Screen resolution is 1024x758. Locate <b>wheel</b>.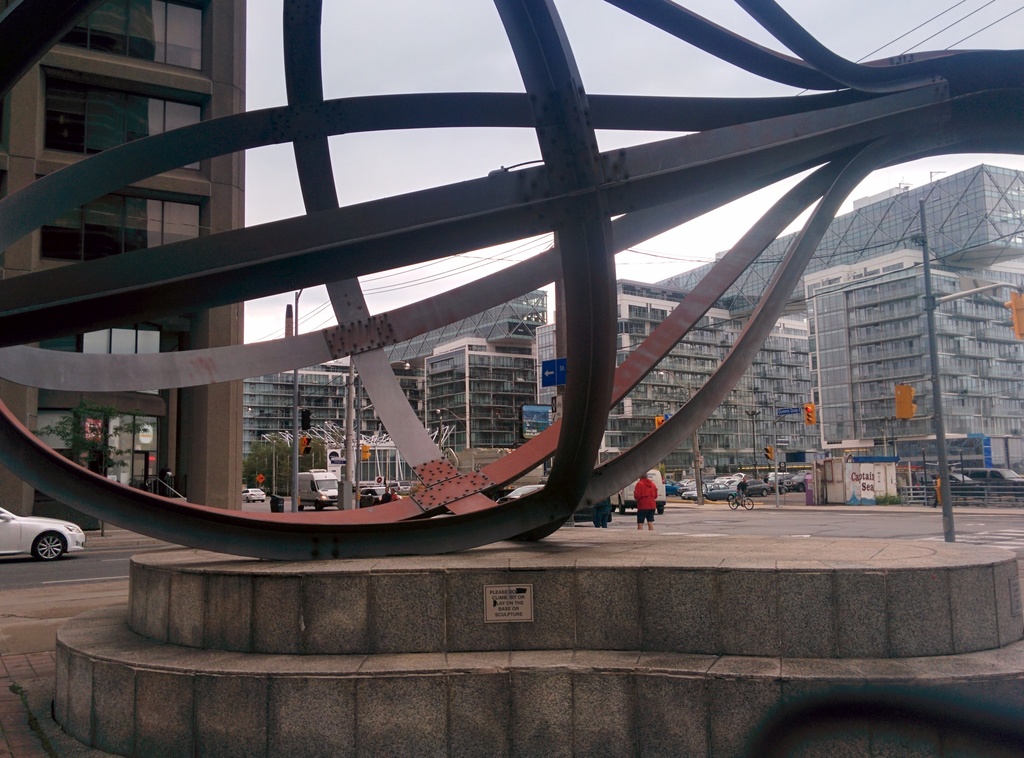
<region>798, 485, 804, 492</region>.
